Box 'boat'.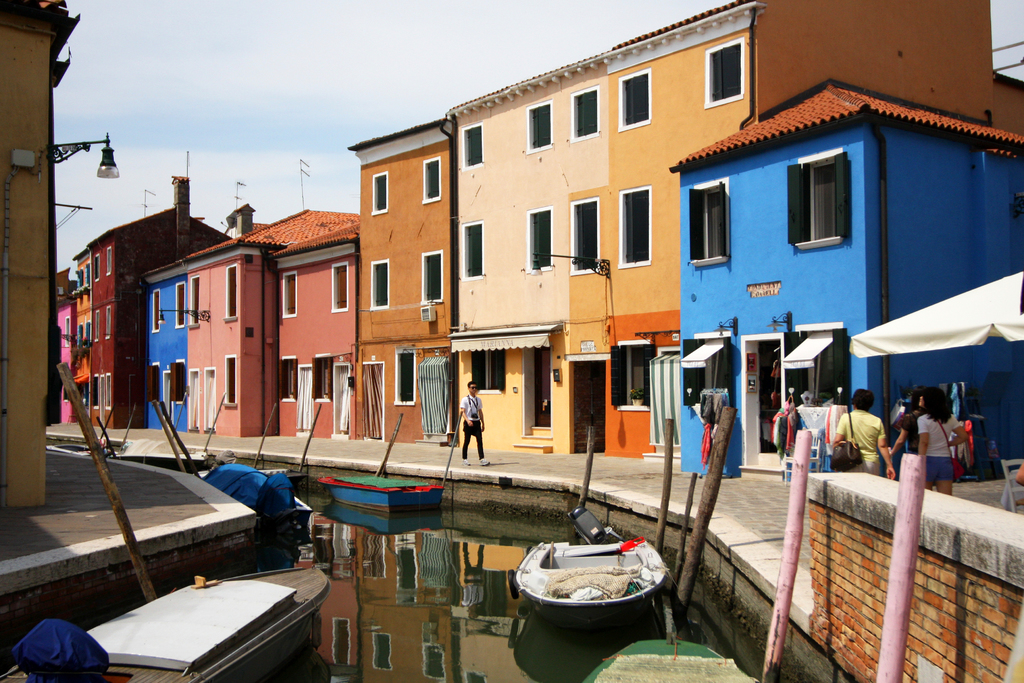
left=575, top=638, right=744, bottom=682.
